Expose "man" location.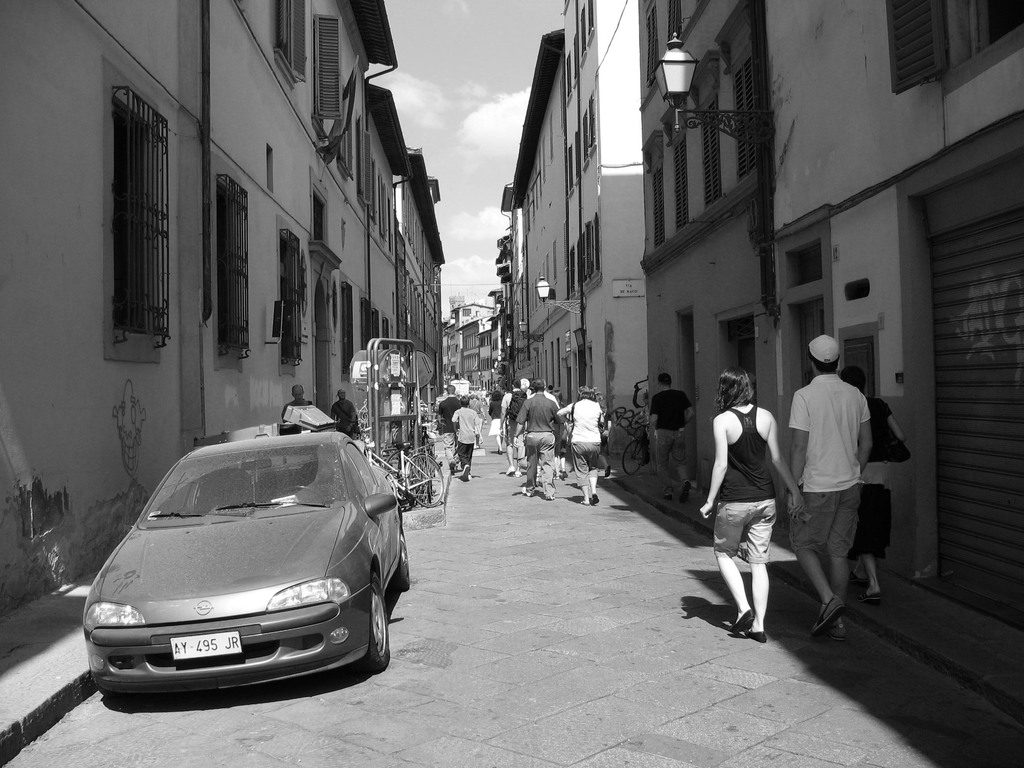
Exposed at detection(838, 363, 913, 609).
